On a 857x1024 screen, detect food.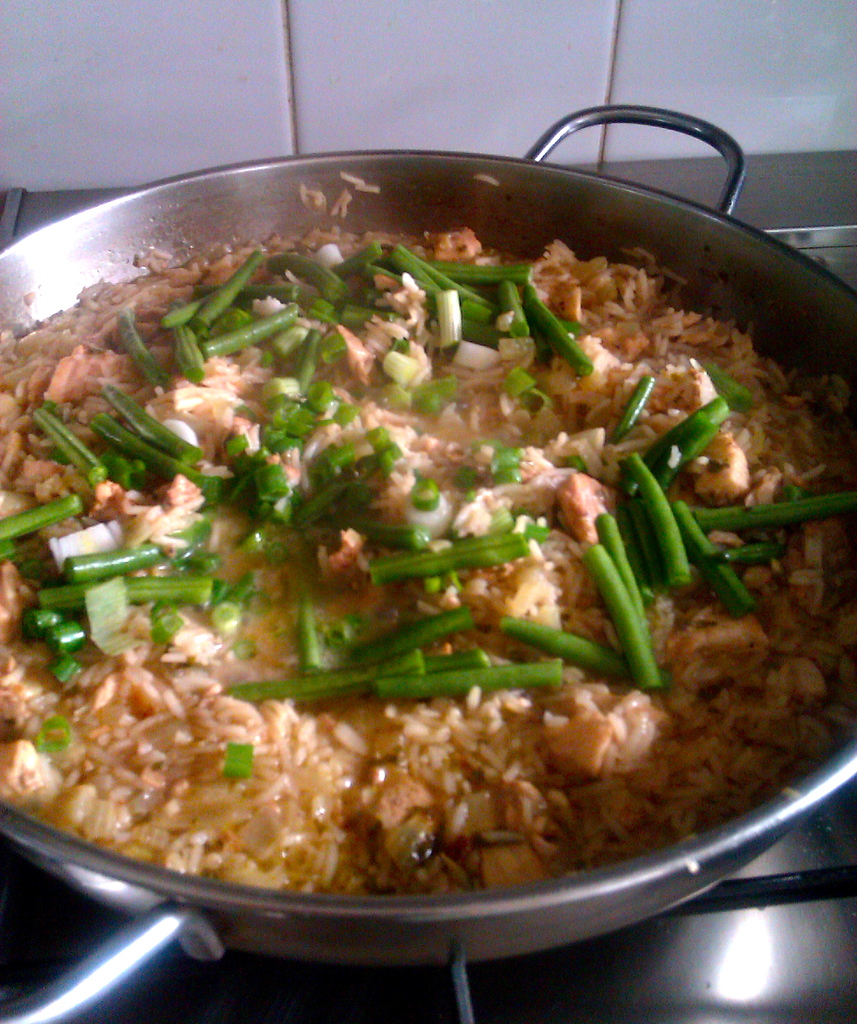
52,177,797,904.
